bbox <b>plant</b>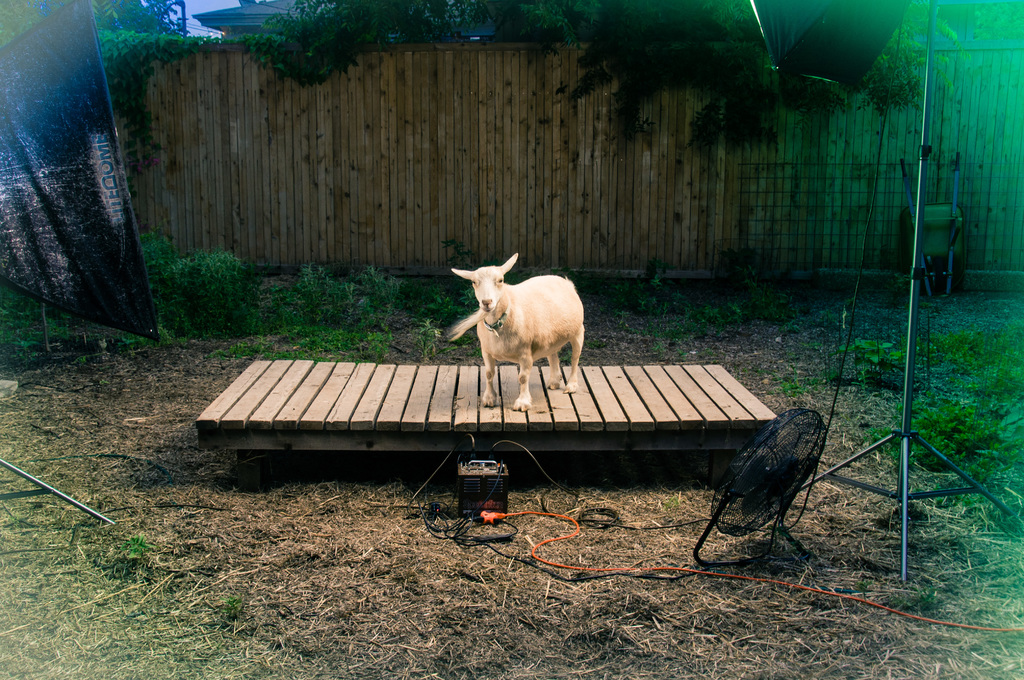
pyautogui.locateOnScreen(344, 275, 351, 334)
